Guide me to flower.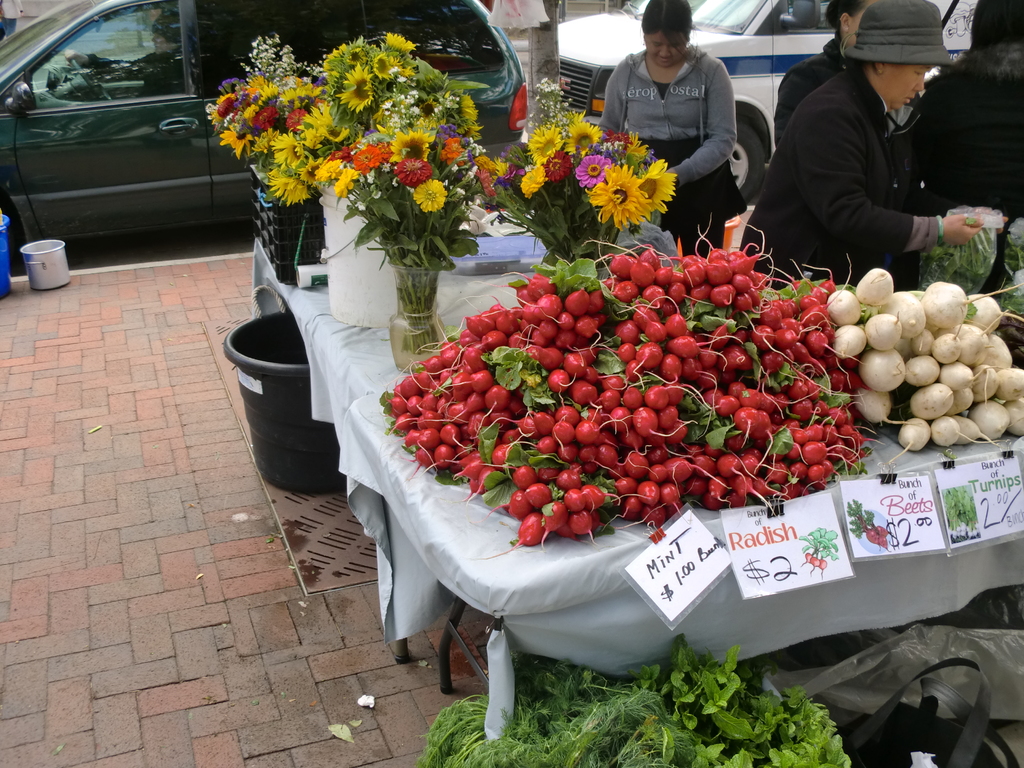
Guidance: (438, 138, 466, 169).
